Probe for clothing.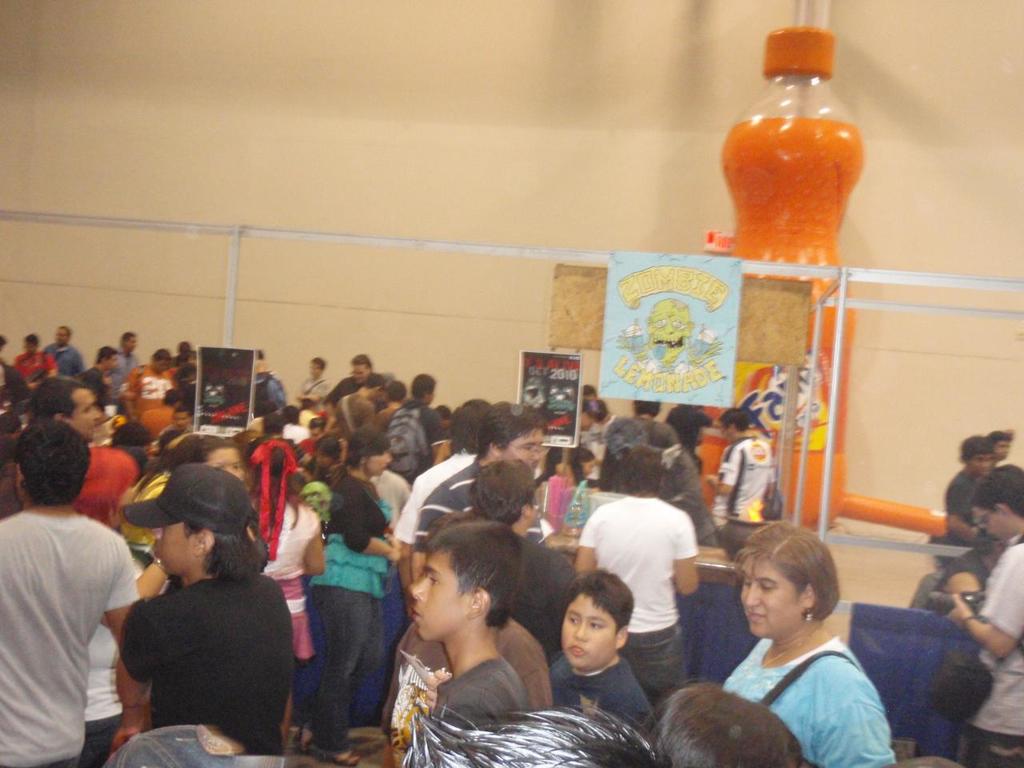
Probe result: <bbox>311, 474, 394, 750</bbox>.
